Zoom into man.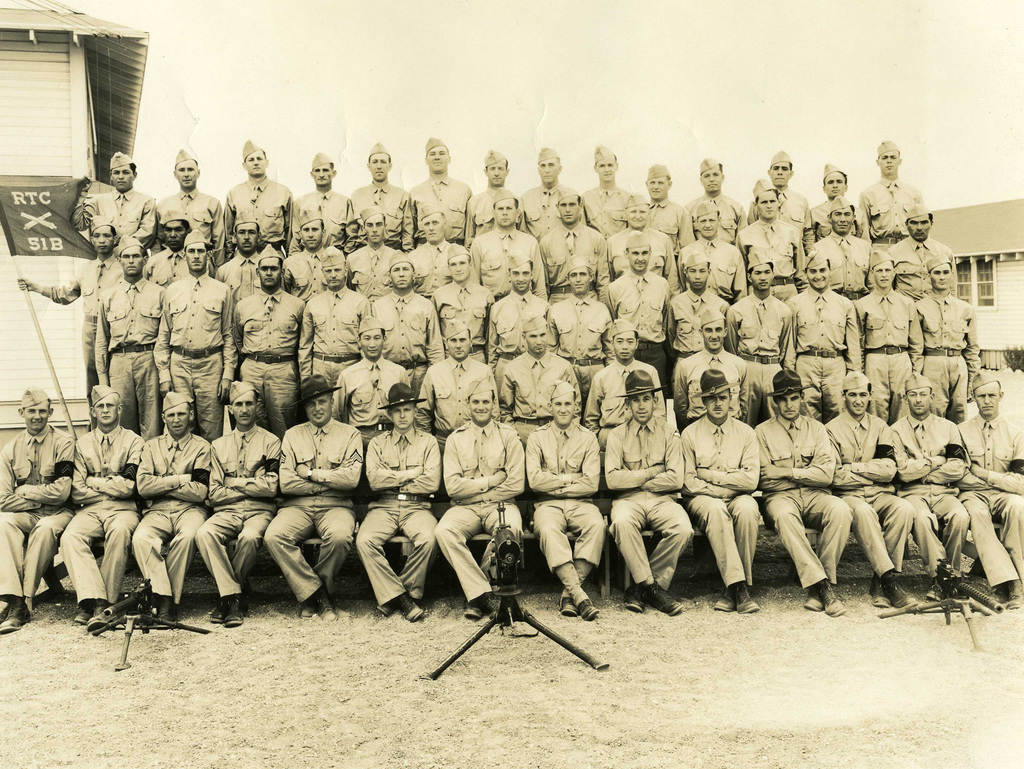
Zoom target: <region>644, 159, 691, 249</region>.
